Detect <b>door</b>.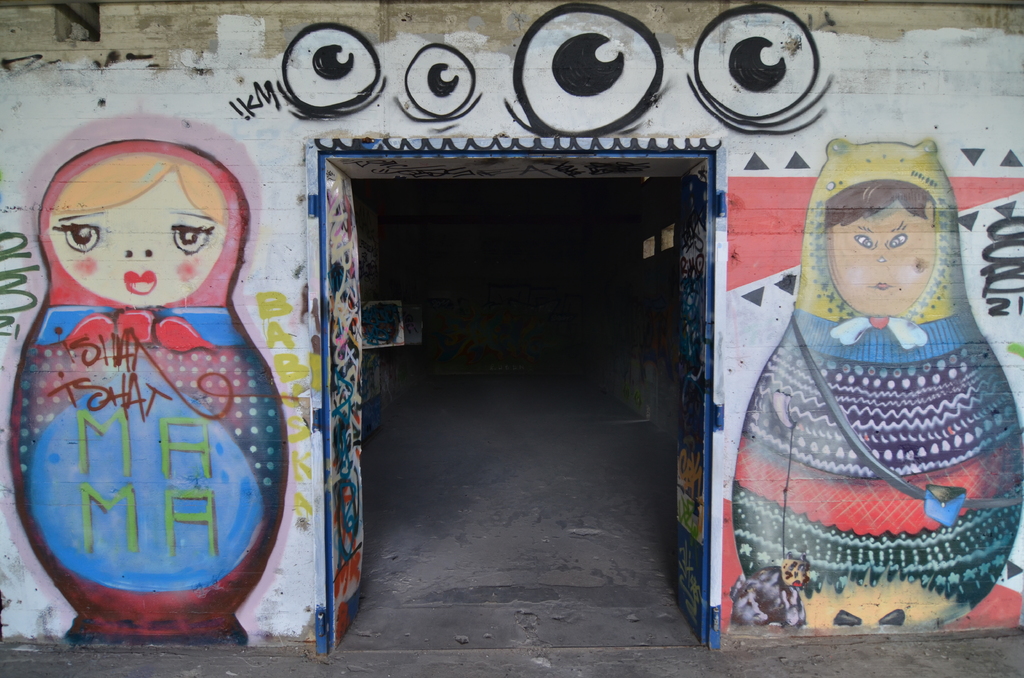
Detected at <bbox>322, 156, 366, 656</bbox>.
